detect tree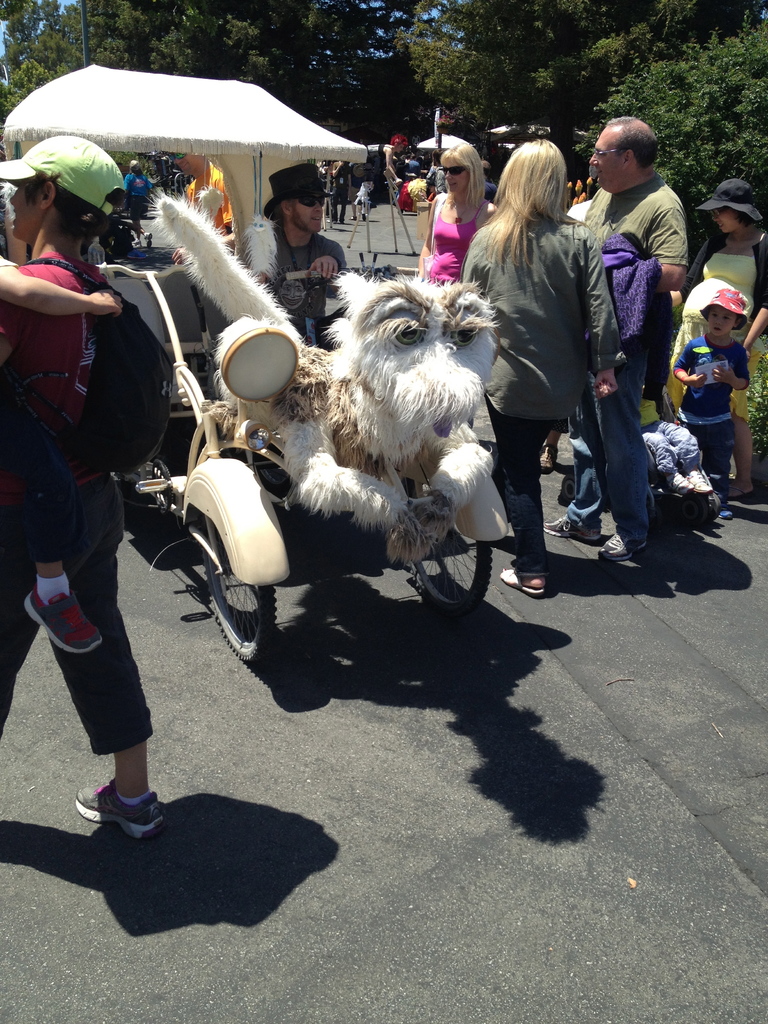
{"left": 570, "top": 22, "right": 767, "bottom": 236}
